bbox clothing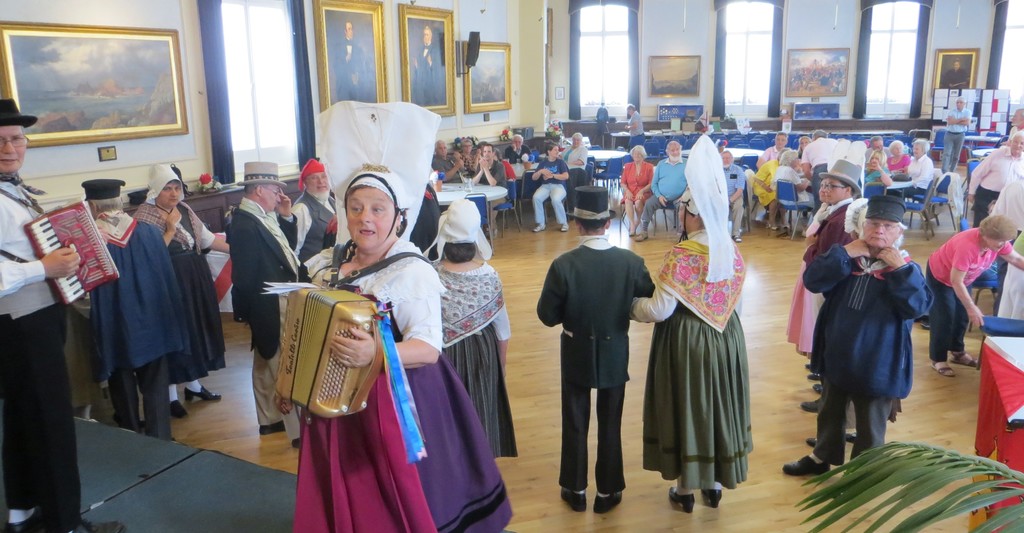
<region>138, 192, 219, 392</region>
